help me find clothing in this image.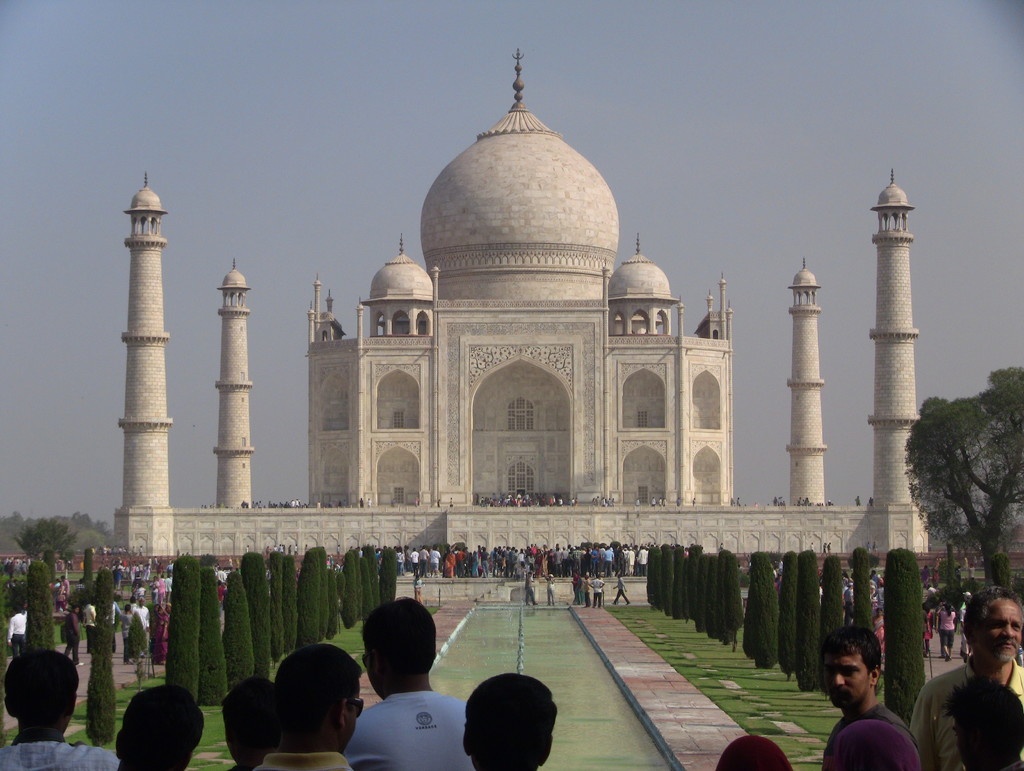
Found it: [x1=731, y1=497, x2=736, y2=508].
